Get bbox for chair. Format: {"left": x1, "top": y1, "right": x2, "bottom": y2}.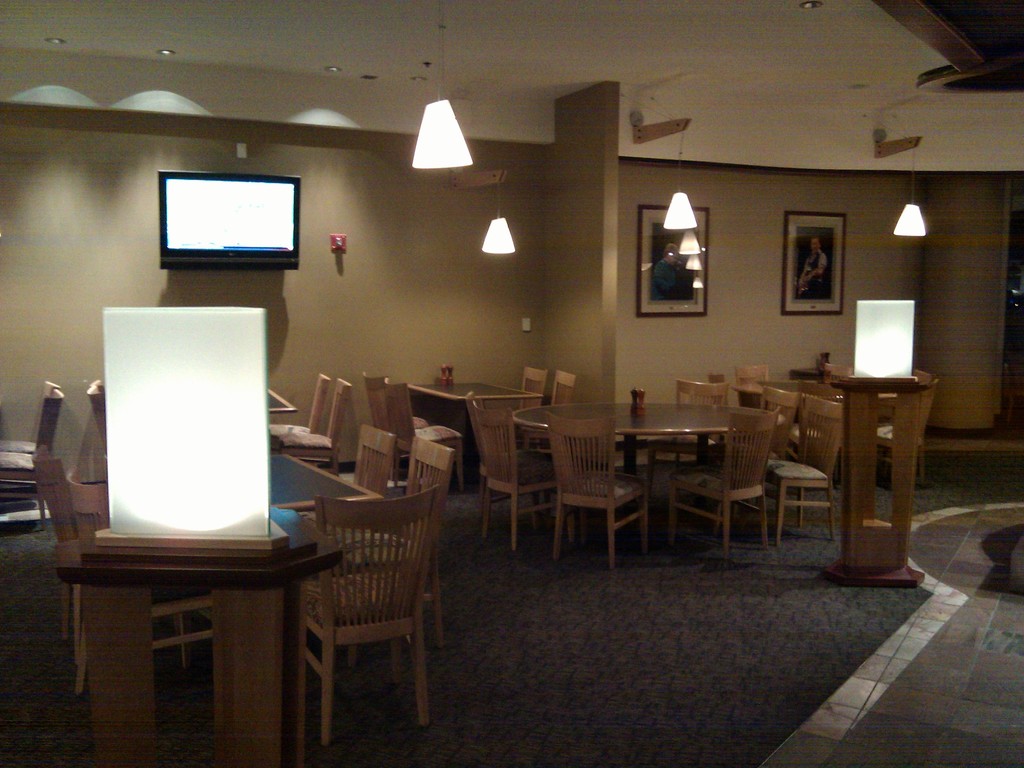
{"left": 0, "top": 386, "right": 62, "bottom": 533}.
